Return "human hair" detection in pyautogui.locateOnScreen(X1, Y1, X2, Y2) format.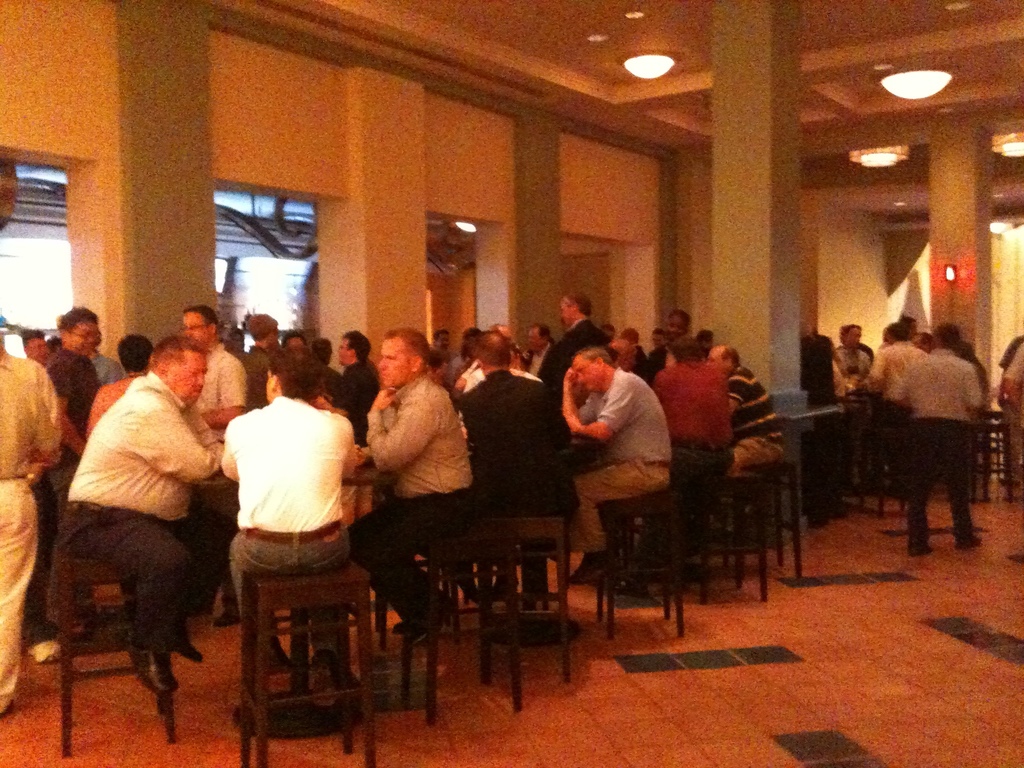
pyautogui.locateOnScreen(671, 308, 690, 328).
